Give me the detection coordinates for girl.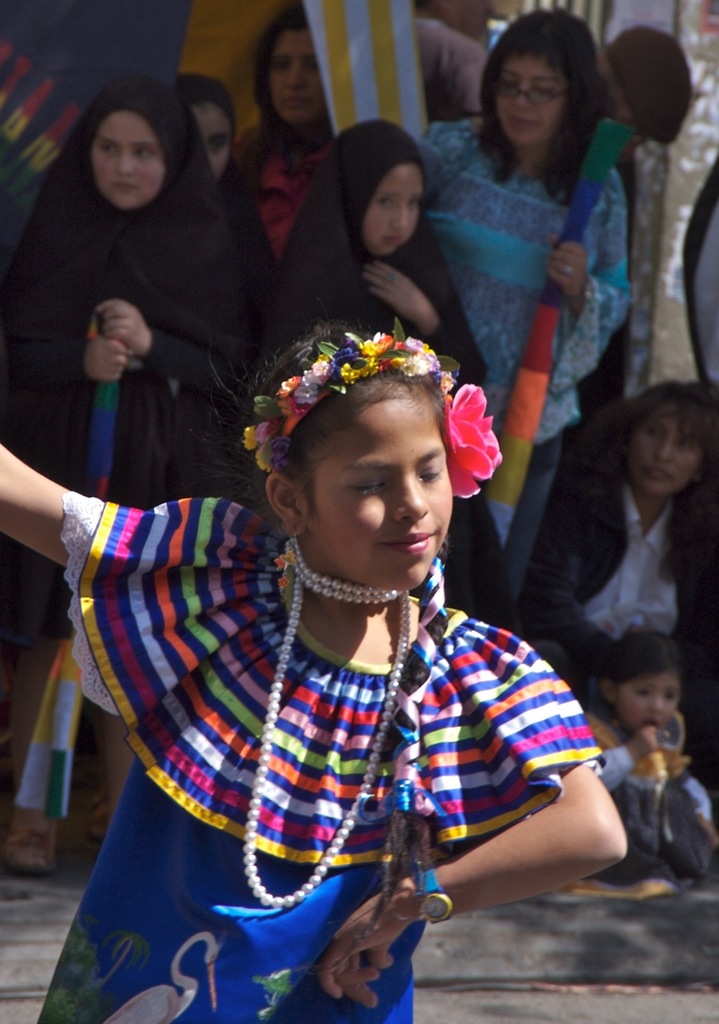
select_region(262, 107, 517, 636).
